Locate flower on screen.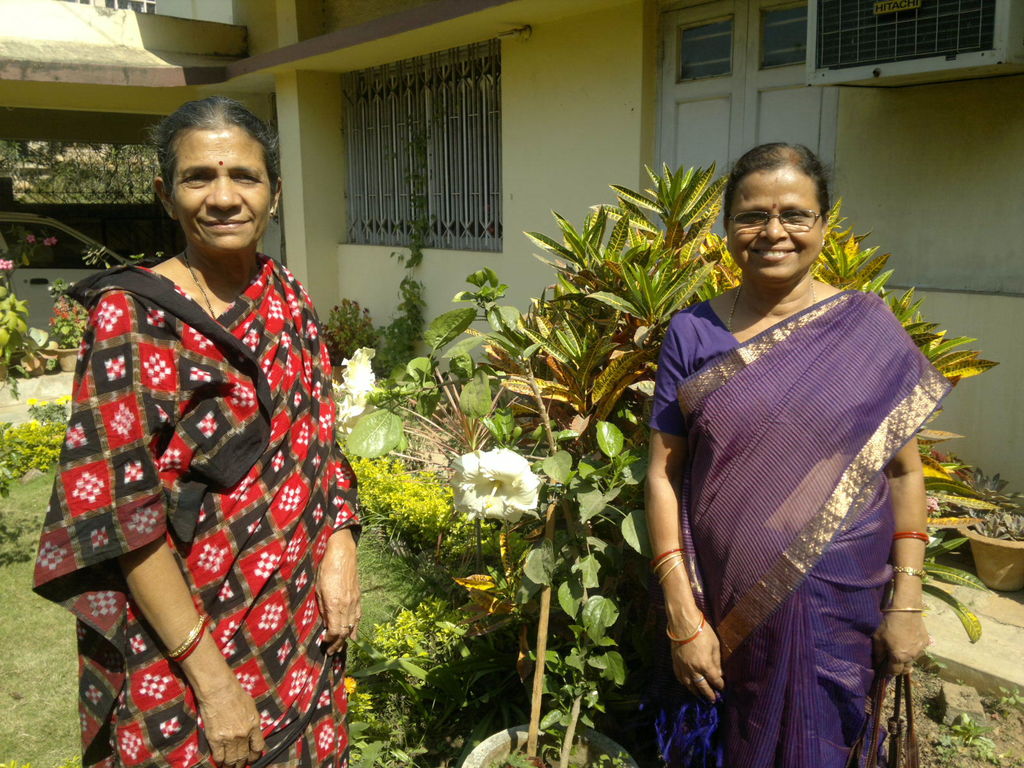
On screen at Rect(44, 238, 58, 247).
